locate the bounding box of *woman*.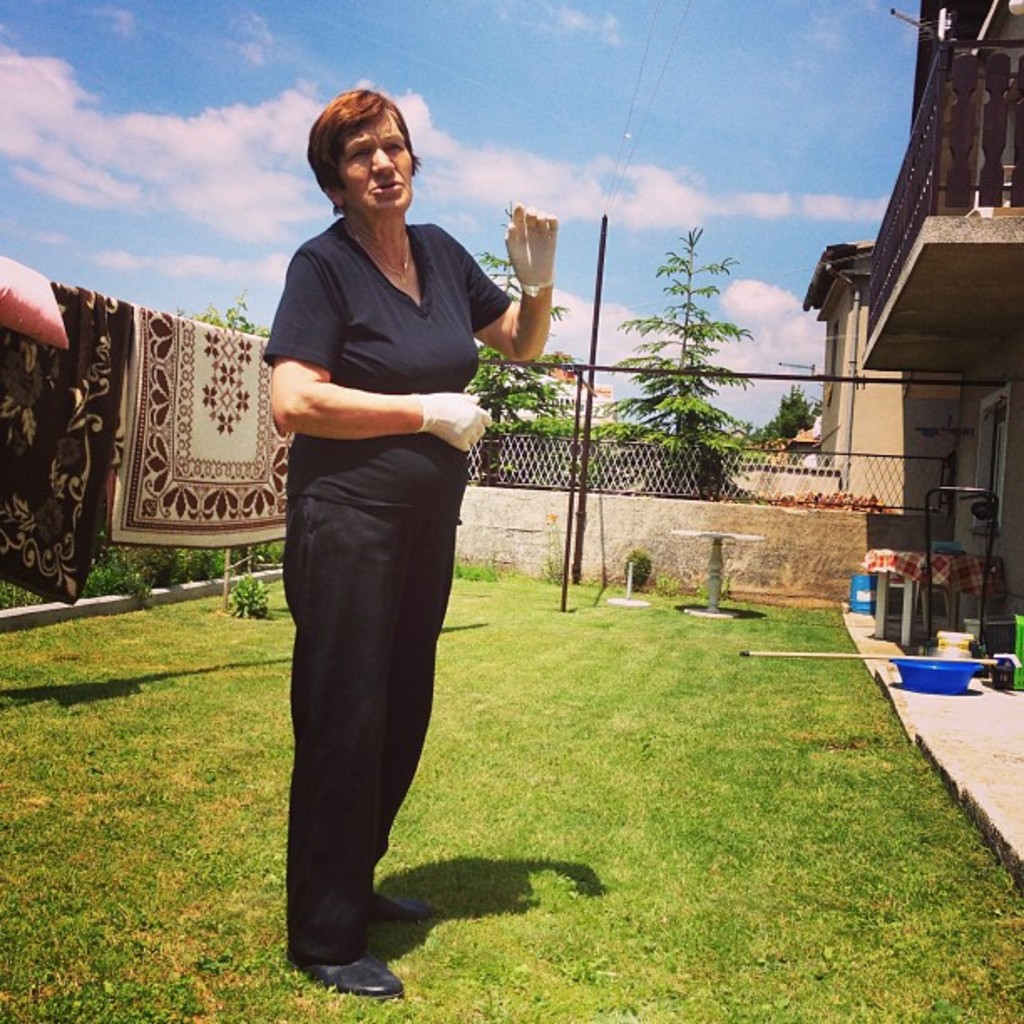
Bounding box: (left=266, top=95, right=554, bottom=992).
